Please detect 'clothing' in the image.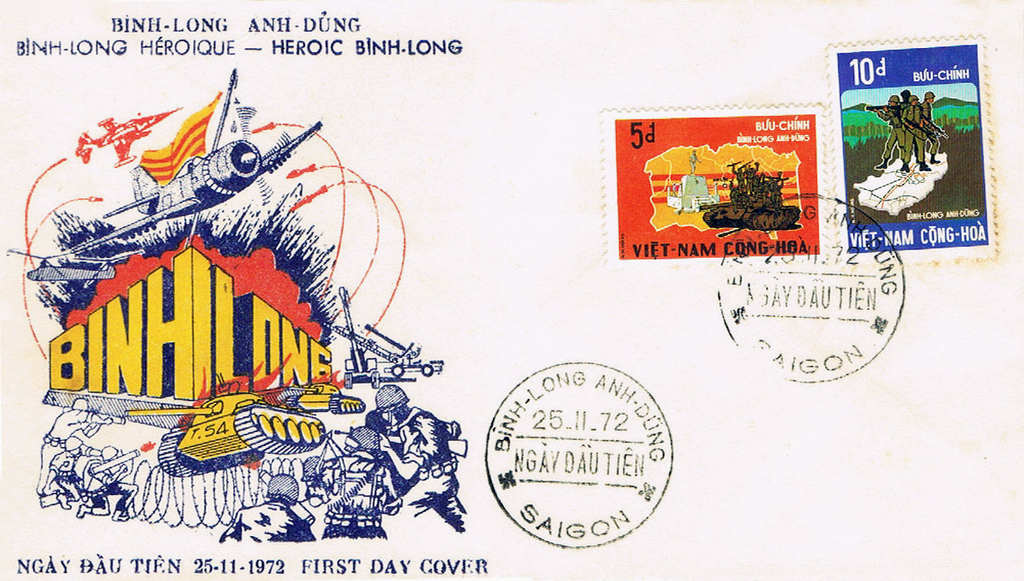
<box>224,506,316,559</box>.
